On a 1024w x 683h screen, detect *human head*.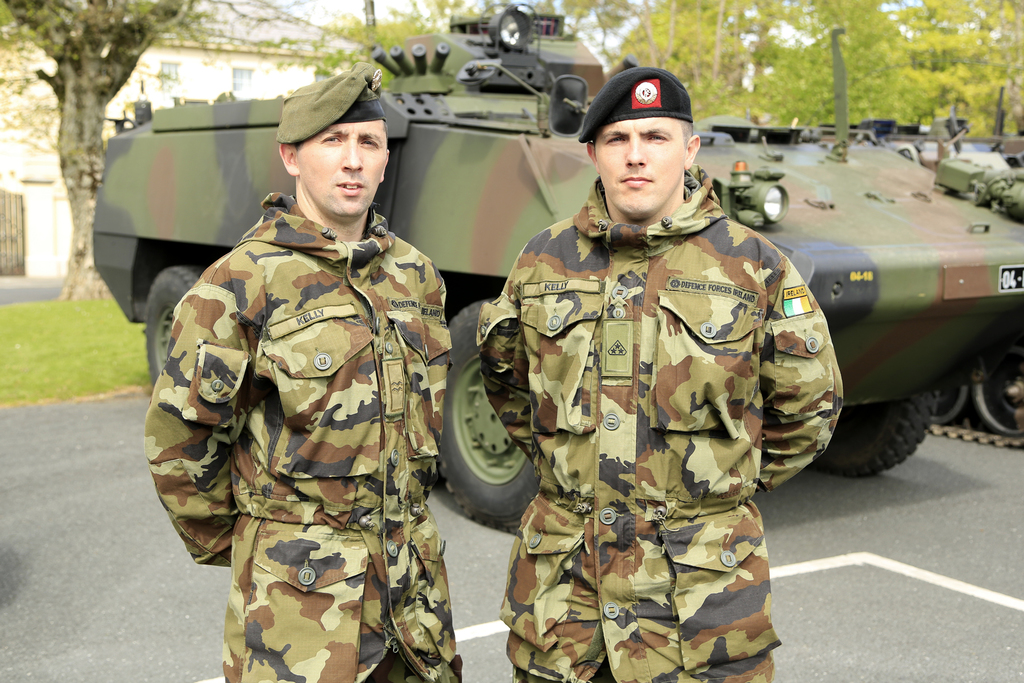
bbox(269, 70, 397, 224).
